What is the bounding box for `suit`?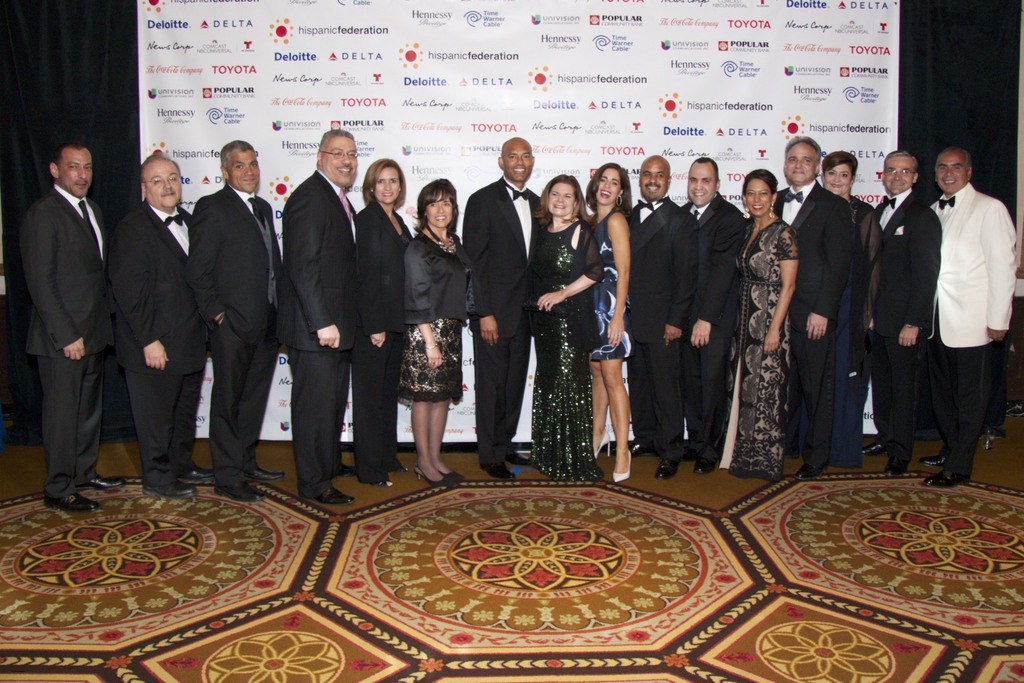
locate(101, 197, 208, 482).
